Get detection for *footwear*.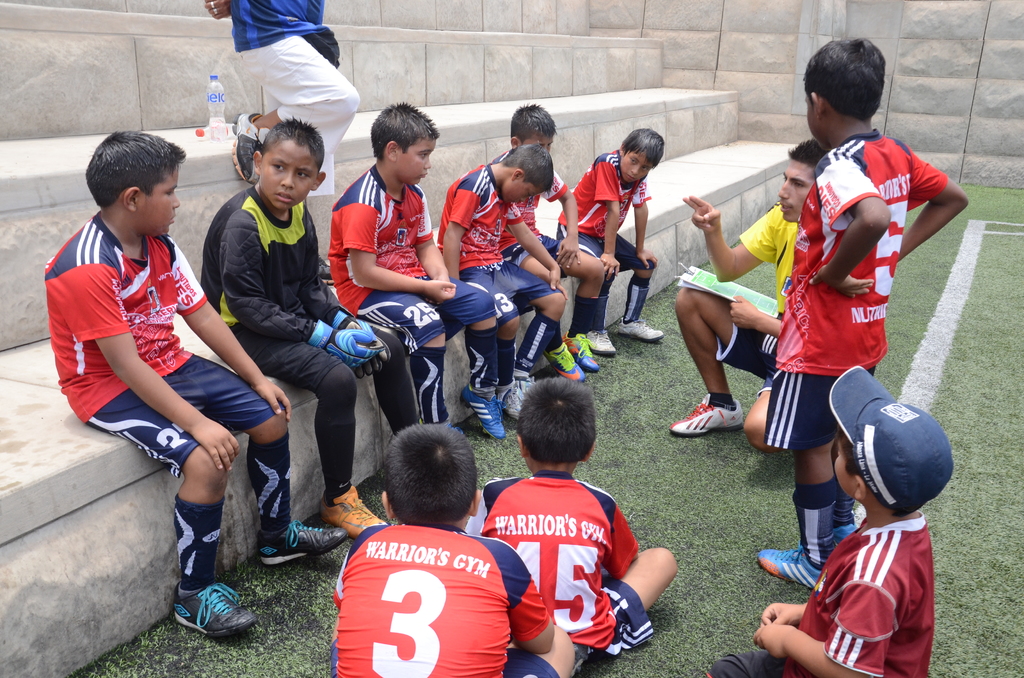
Detection: x1=668 y1=391 x2=746 y2=433.
